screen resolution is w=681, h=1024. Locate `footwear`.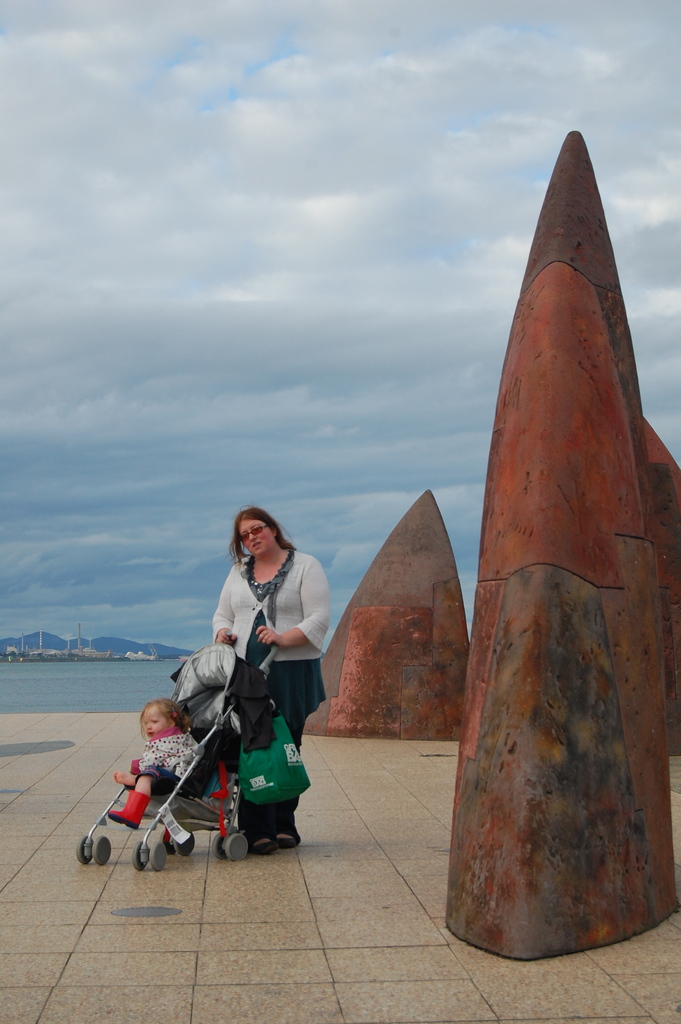
select_region(249, 836, 274, 855).
